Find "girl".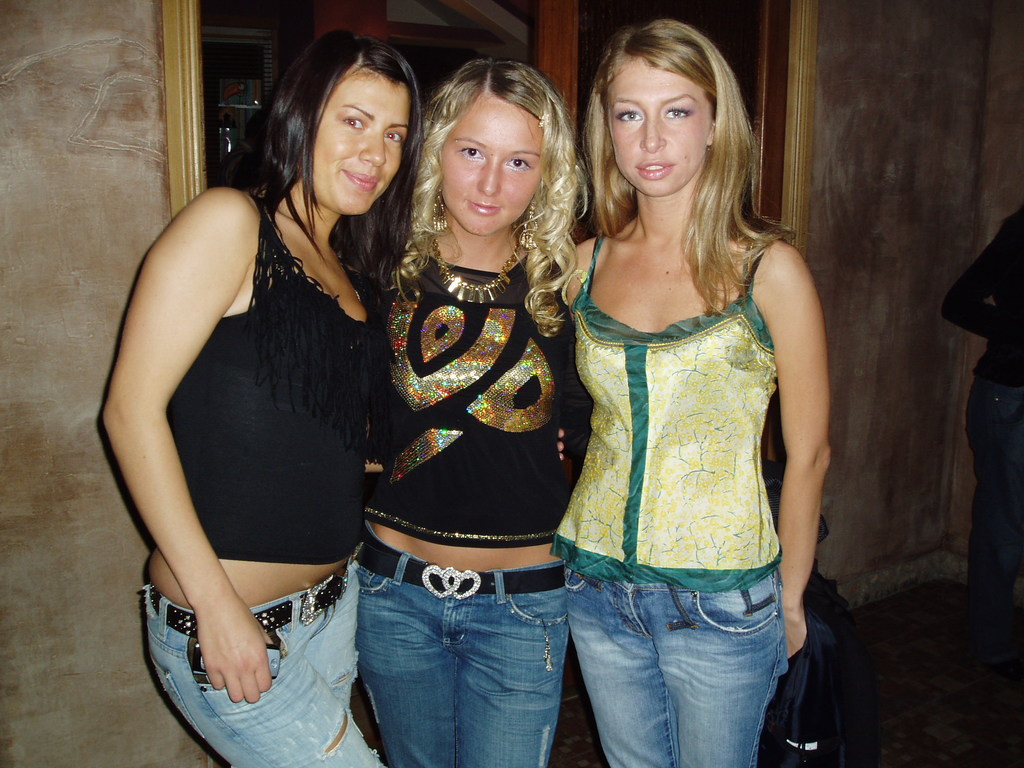
95 23 385 767.
